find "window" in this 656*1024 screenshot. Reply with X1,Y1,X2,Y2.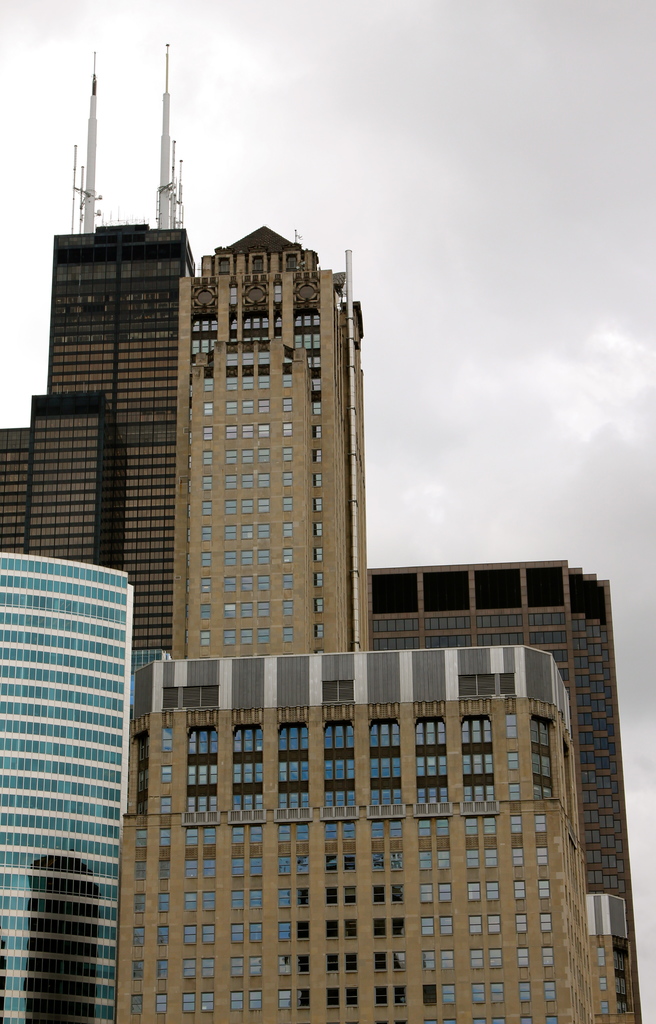
323,820,335,843.
